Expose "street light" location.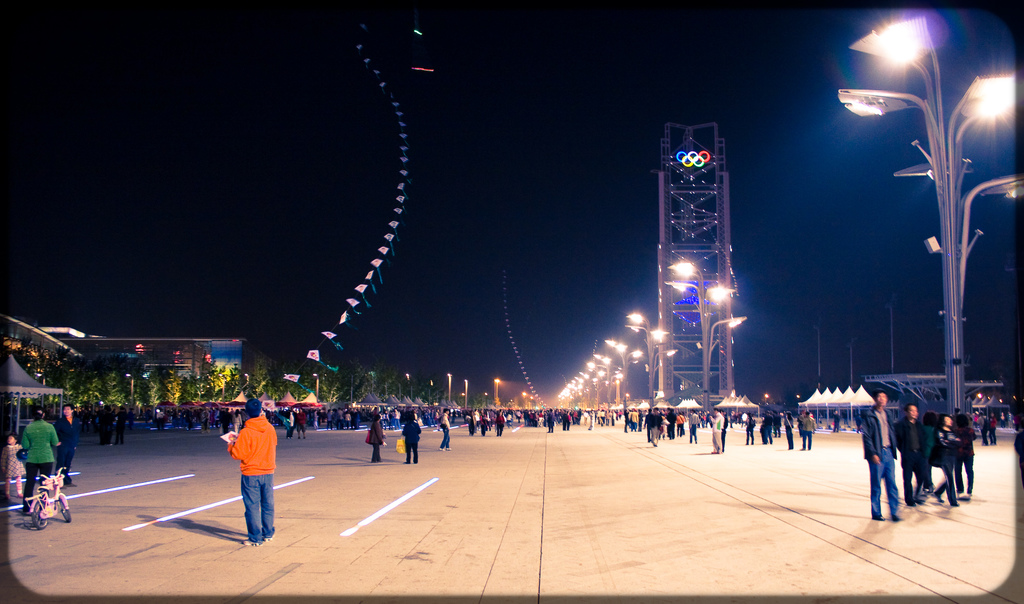
Exposed at <bbox>446, 369, 454, 399</bbox>.
